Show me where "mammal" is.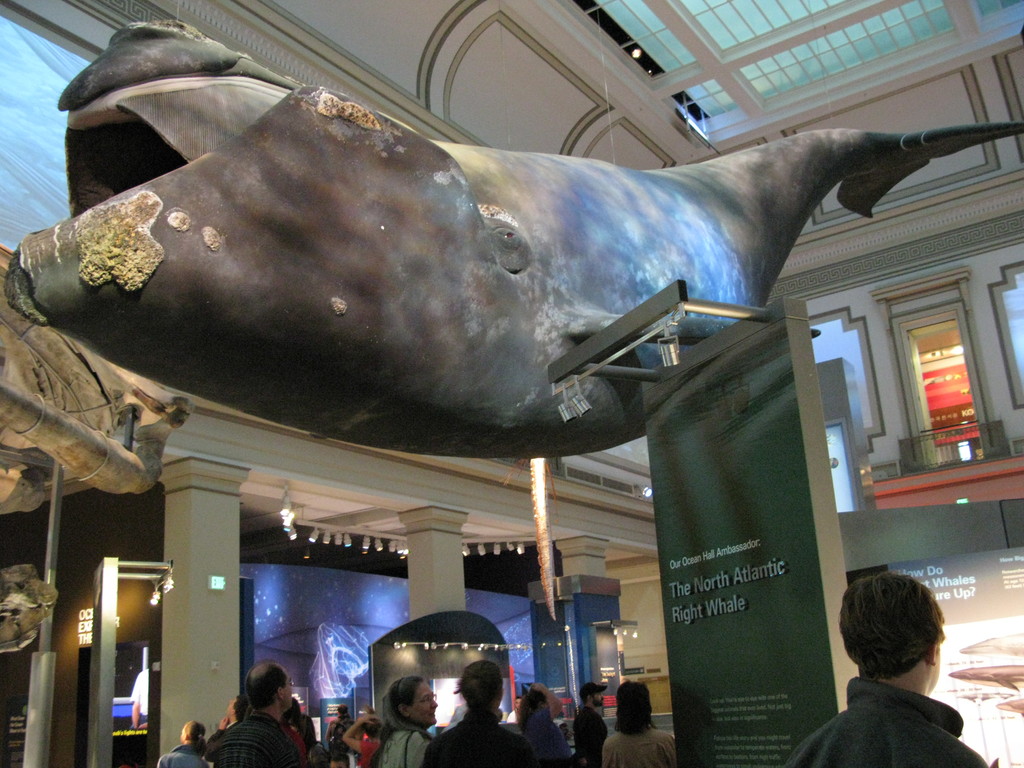
"mammal" is at l=131, t=666, r=152, b=730.
